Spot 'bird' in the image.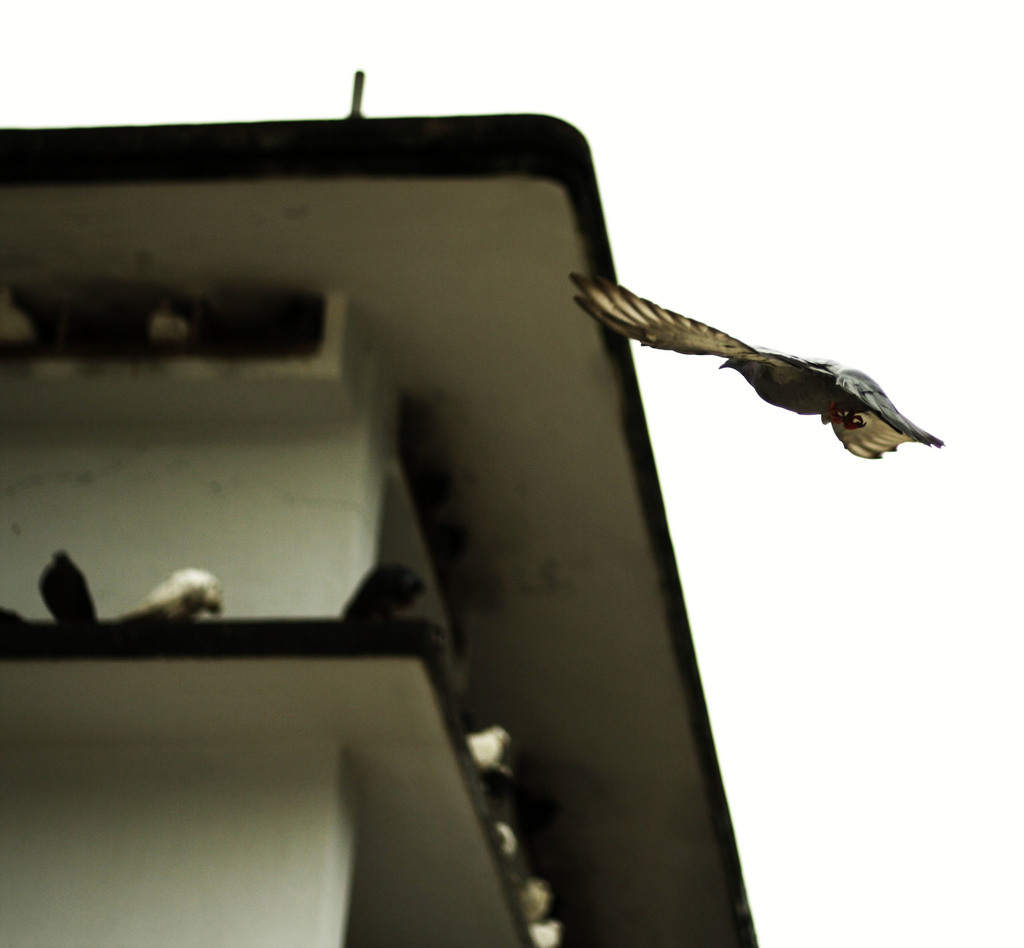
'bird' found at crop(484, 803, 525, 867).
